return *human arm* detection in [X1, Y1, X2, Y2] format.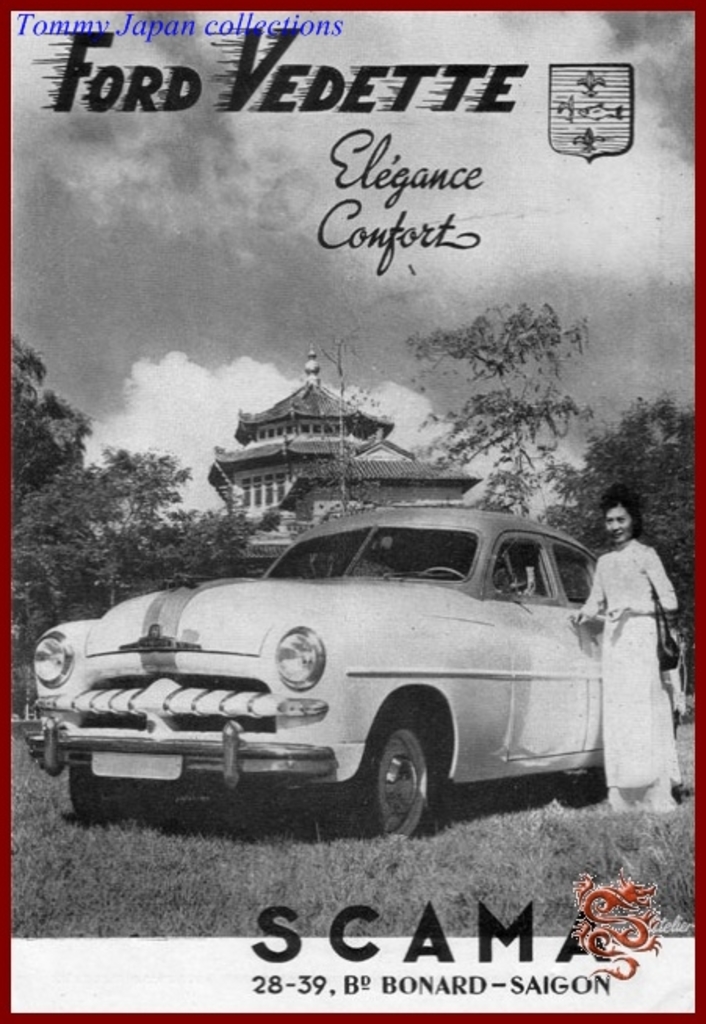
[571, 554, 611, 628].
